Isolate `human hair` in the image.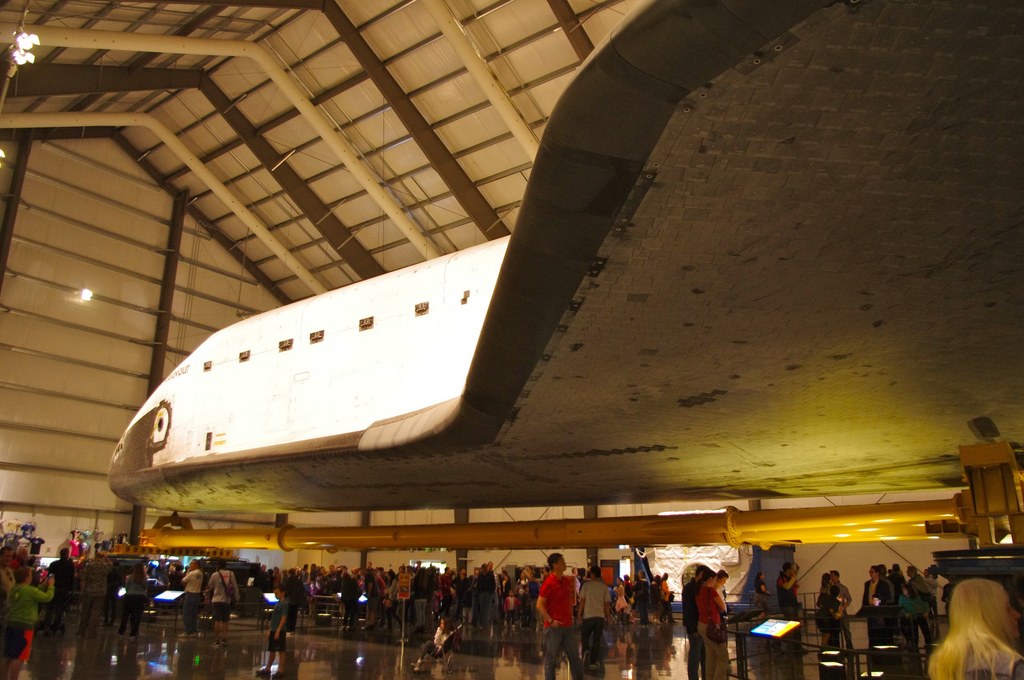
Isolated region: [left=545, top=550, right=563, bottom=567].
